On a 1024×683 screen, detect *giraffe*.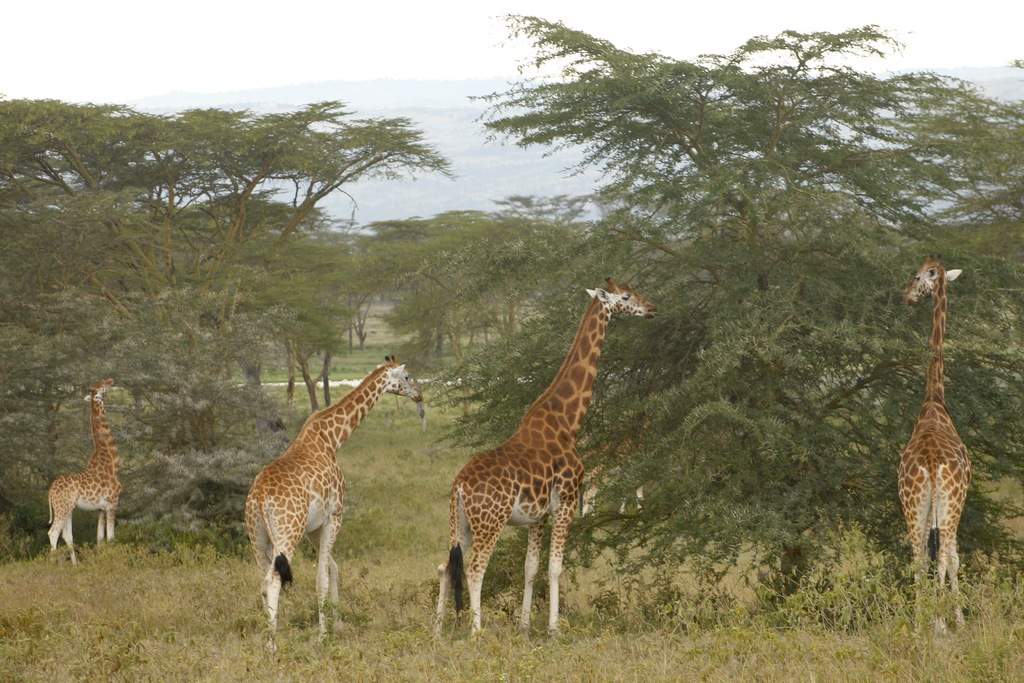
bbox(244, 356, 424, 646).
